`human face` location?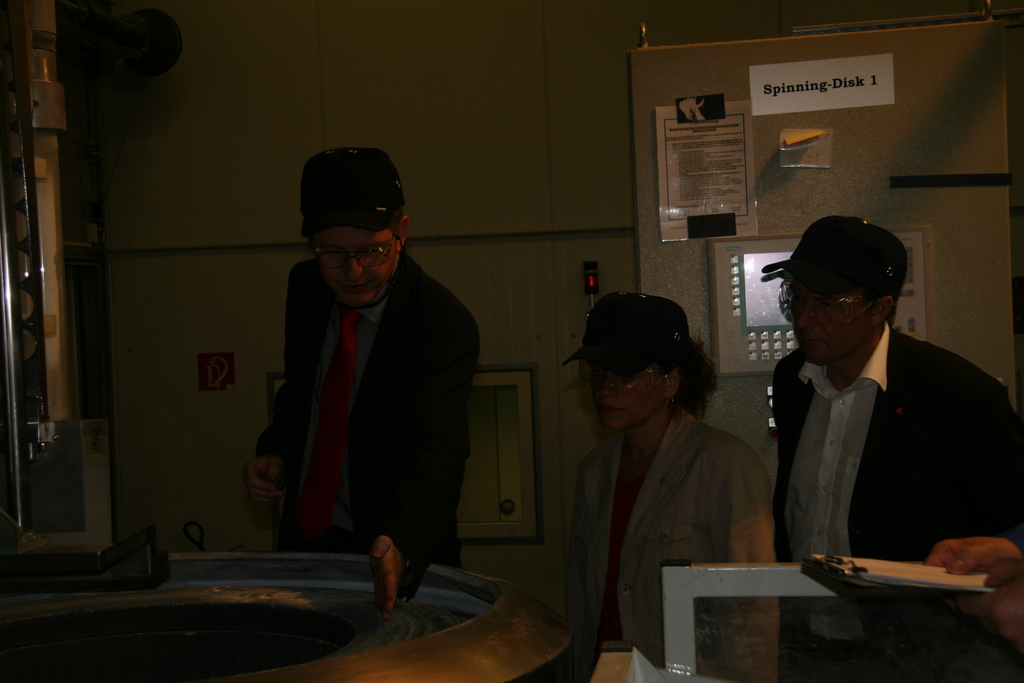
rect(790, 284, 875, 366)
